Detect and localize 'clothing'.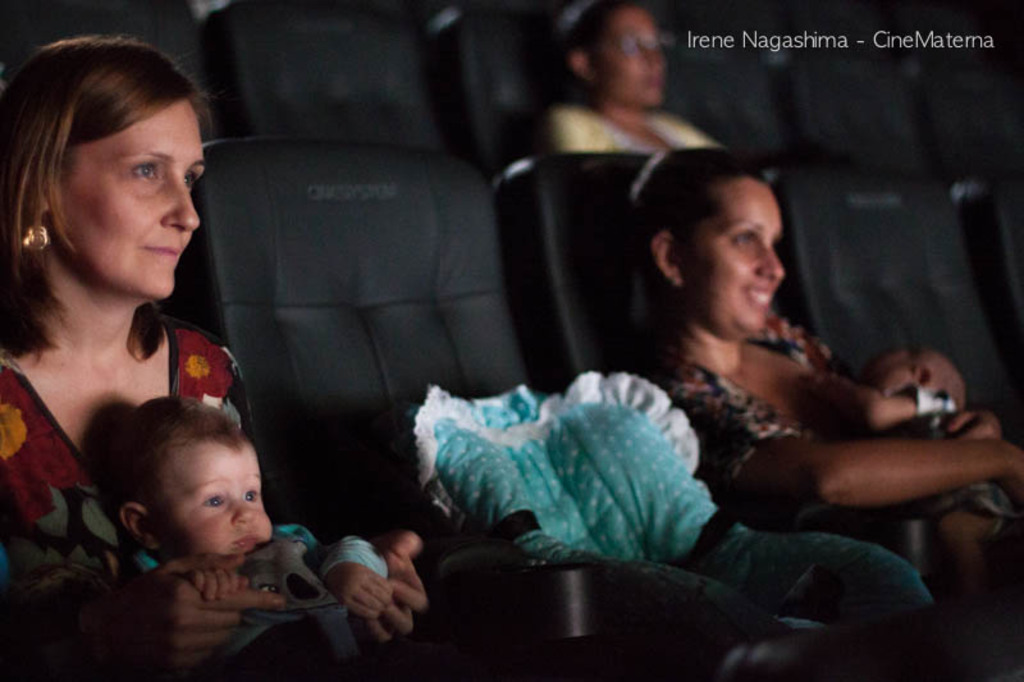
Localized at 548/100/727/159.
